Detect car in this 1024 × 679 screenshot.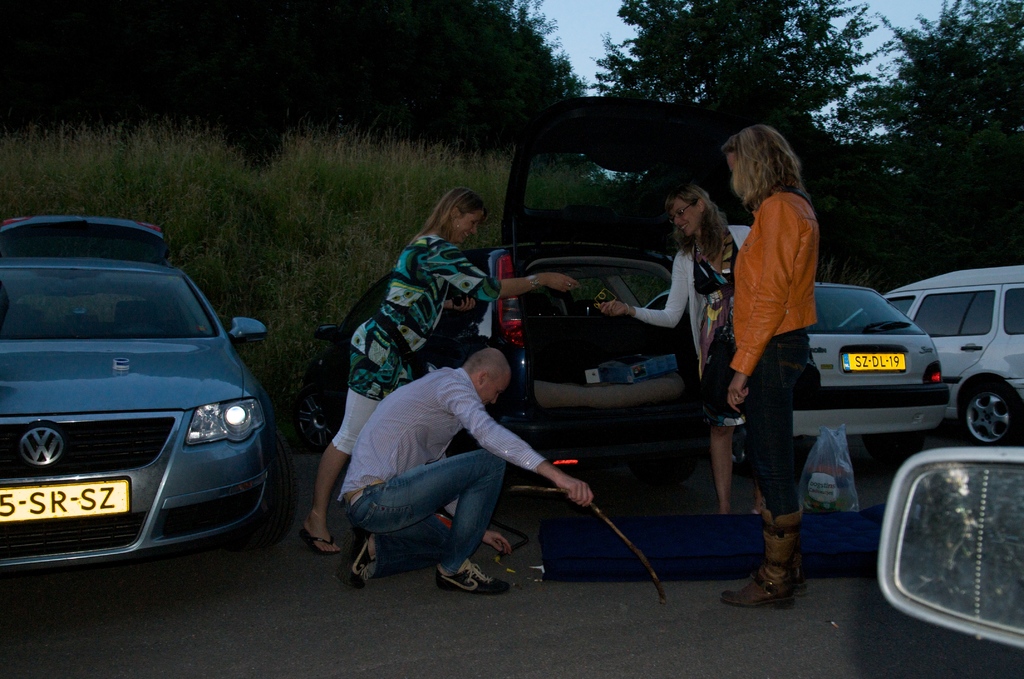
Detection: left=837, top=265, right=1023, bottom=448.
